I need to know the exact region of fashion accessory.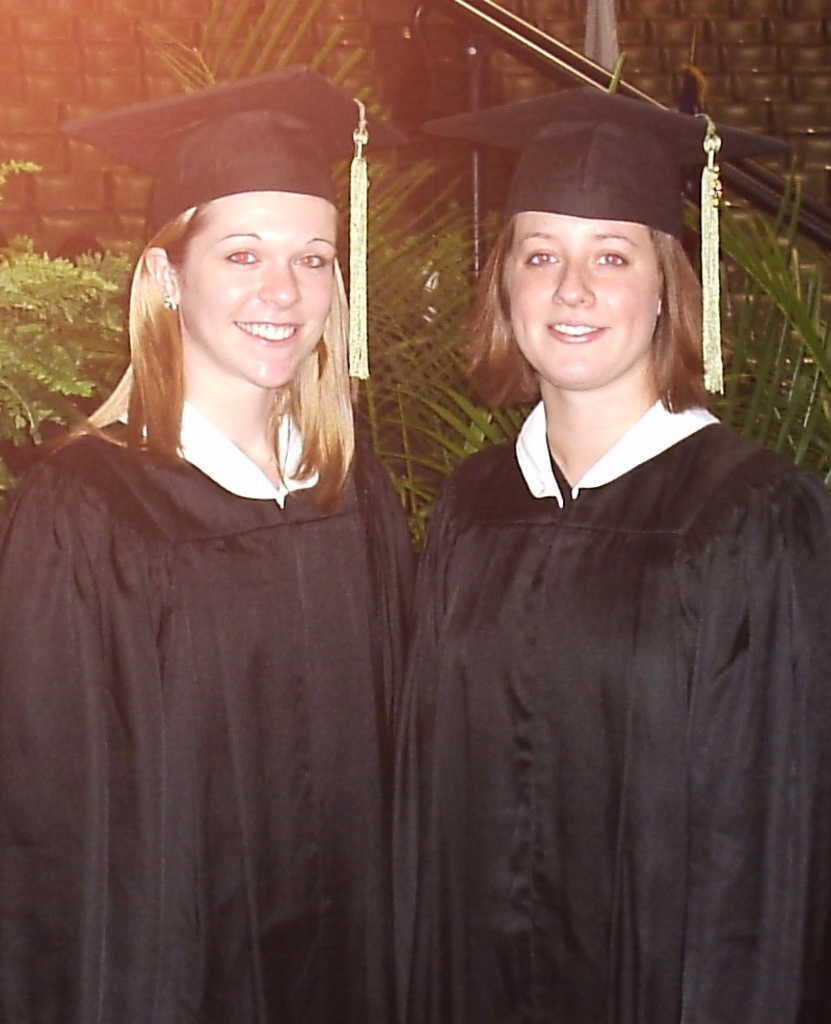
Region: bbox=[160, 294, 182, 314].
